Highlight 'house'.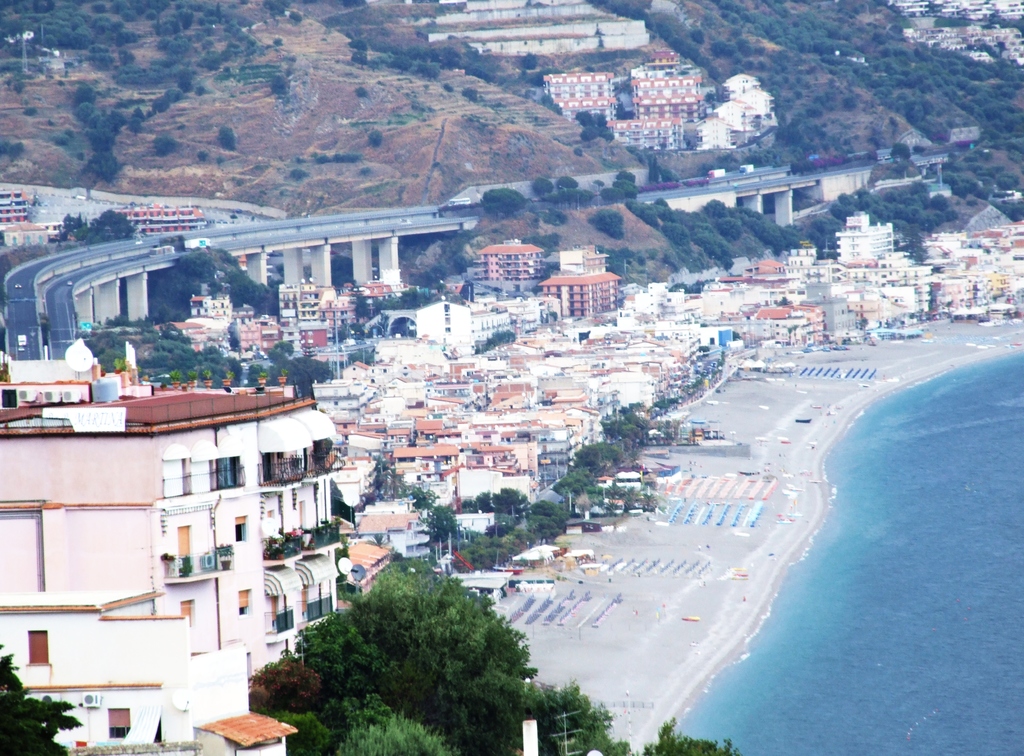
Highlighted region: [x1=297, y1=318, x2=333, y2=357].
